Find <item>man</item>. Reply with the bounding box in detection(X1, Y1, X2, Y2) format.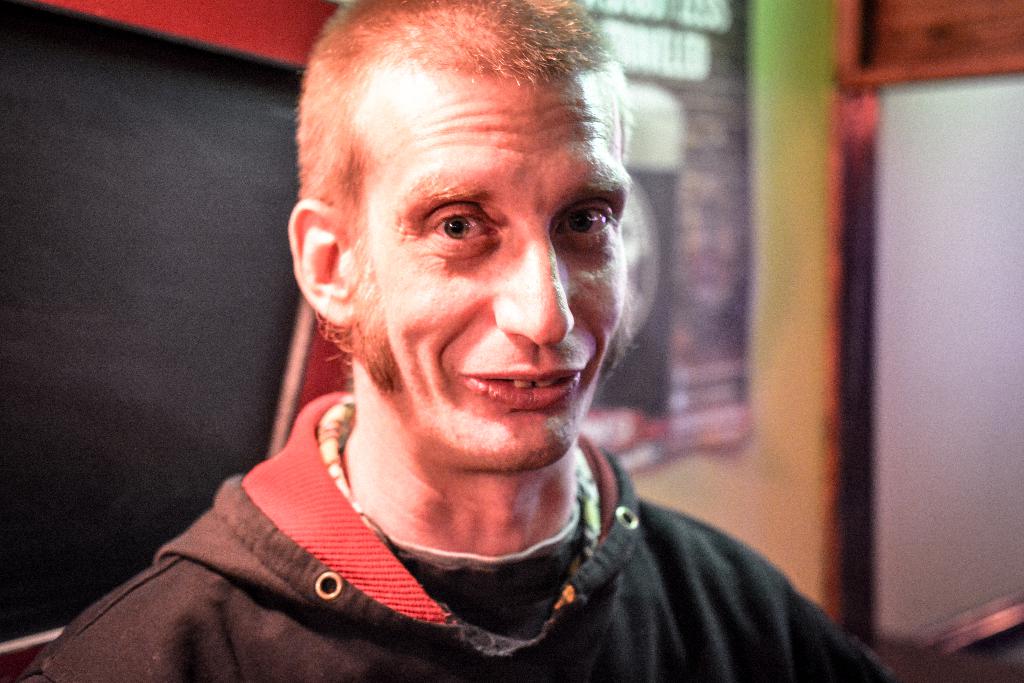
detection(8, 0, 906, 682).
